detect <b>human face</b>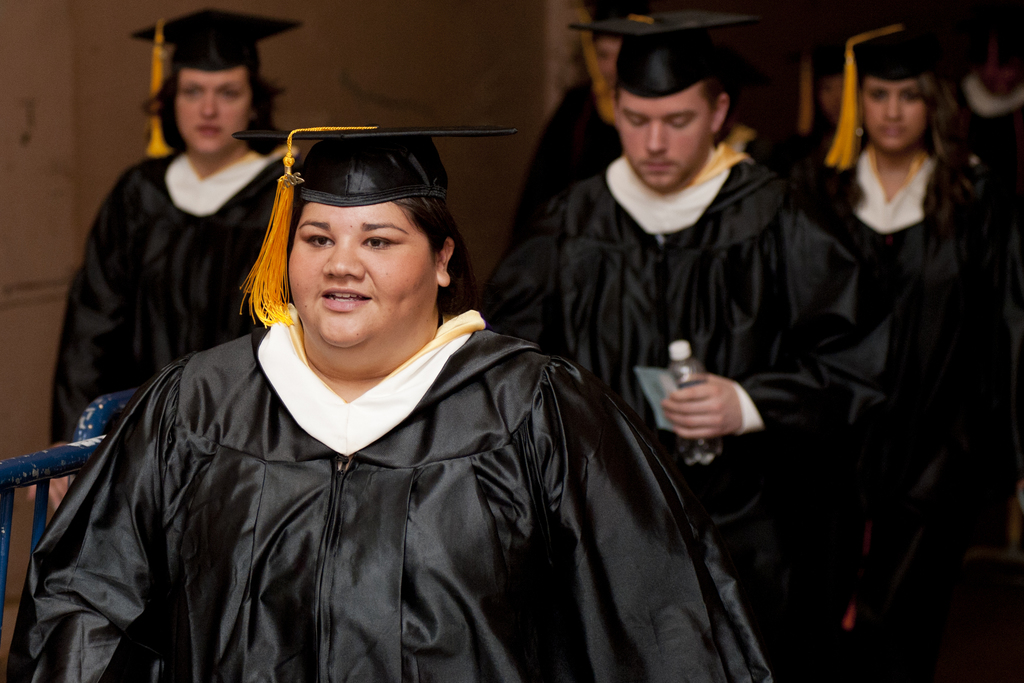
crop(595, 38, 619, 88)
